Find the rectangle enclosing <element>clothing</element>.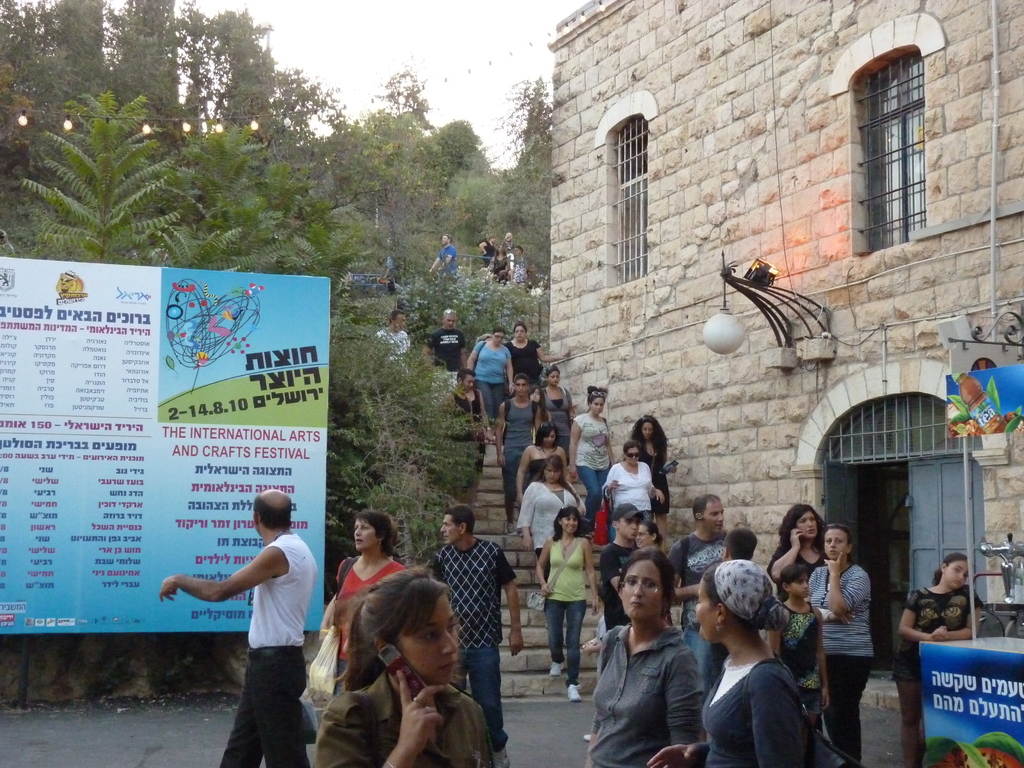
x1=437, y1=243, x2=460, y2=276.
